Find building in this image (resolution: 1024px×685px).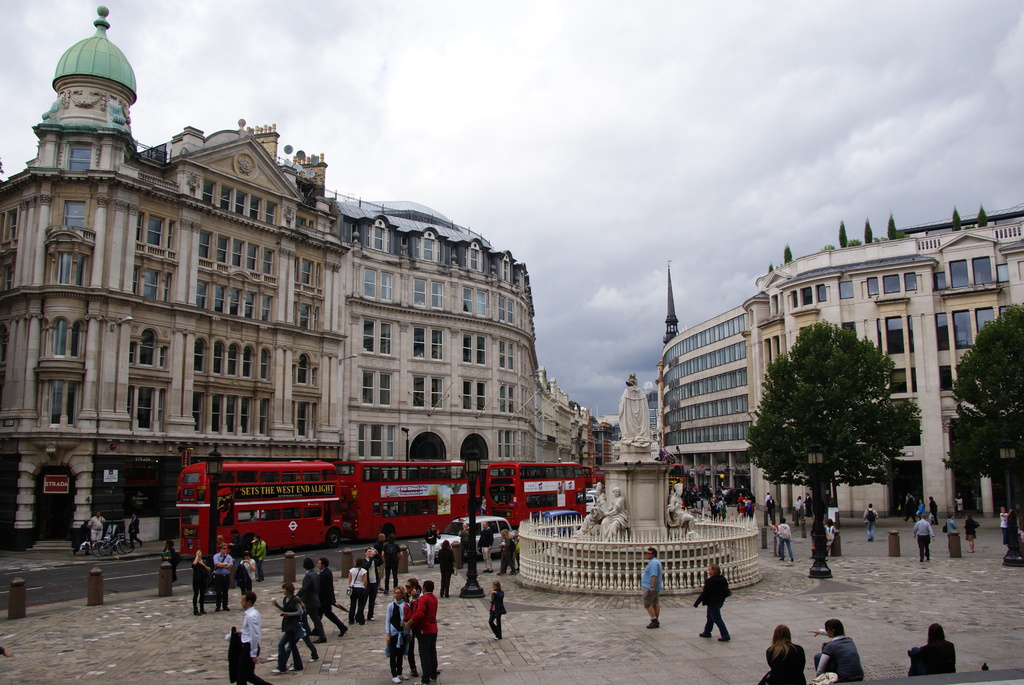
1/2/603/560.
